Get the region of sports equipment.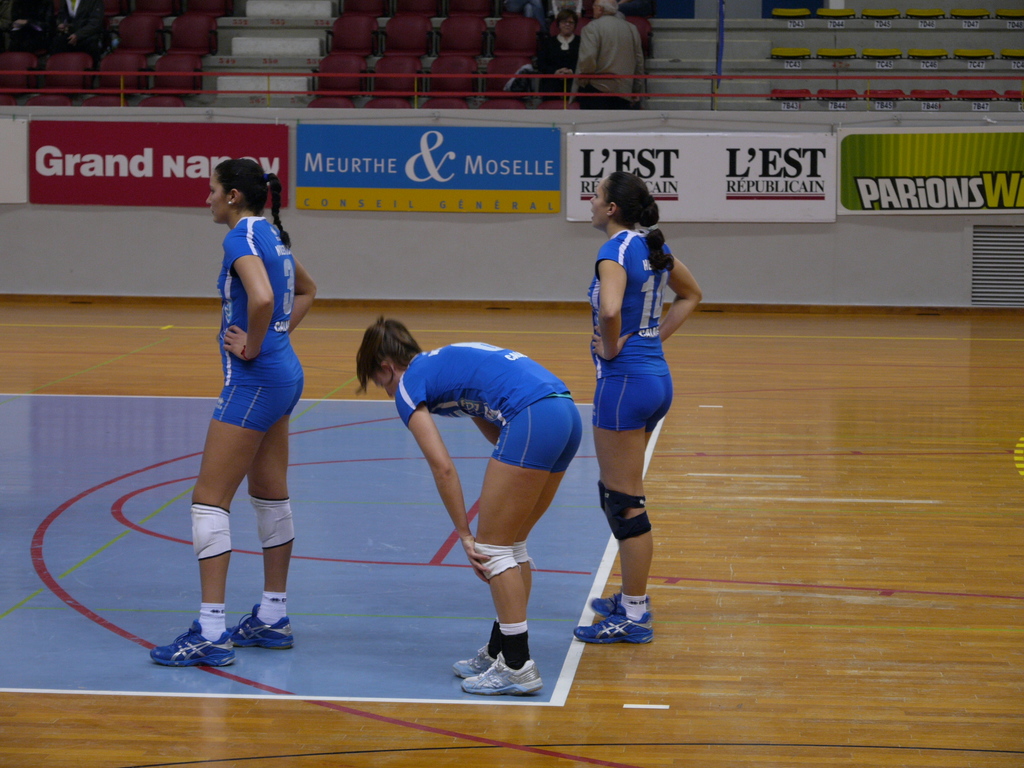
detection(145, 614, 234, 668).
